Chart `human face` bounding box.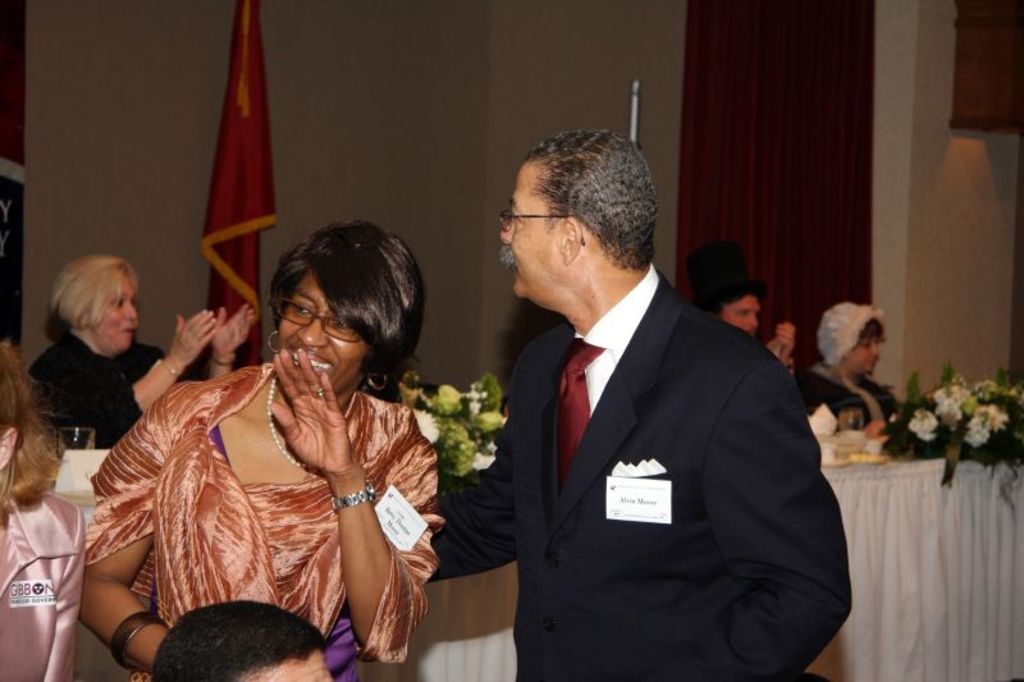
Charted: [left=283, top=274, right=369, bottom=390].
